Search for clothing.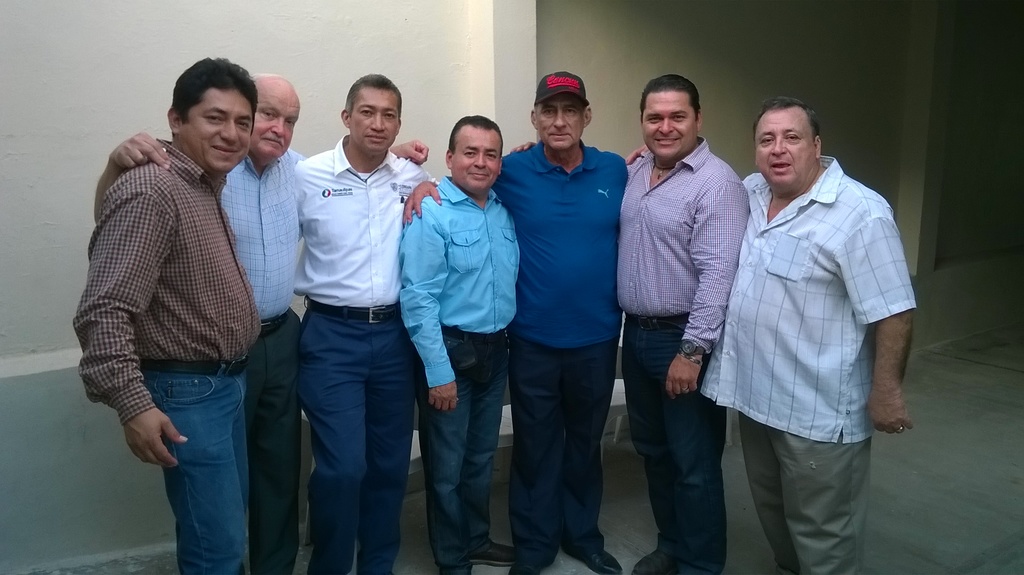
Found at (399, 172, 521, 567).
